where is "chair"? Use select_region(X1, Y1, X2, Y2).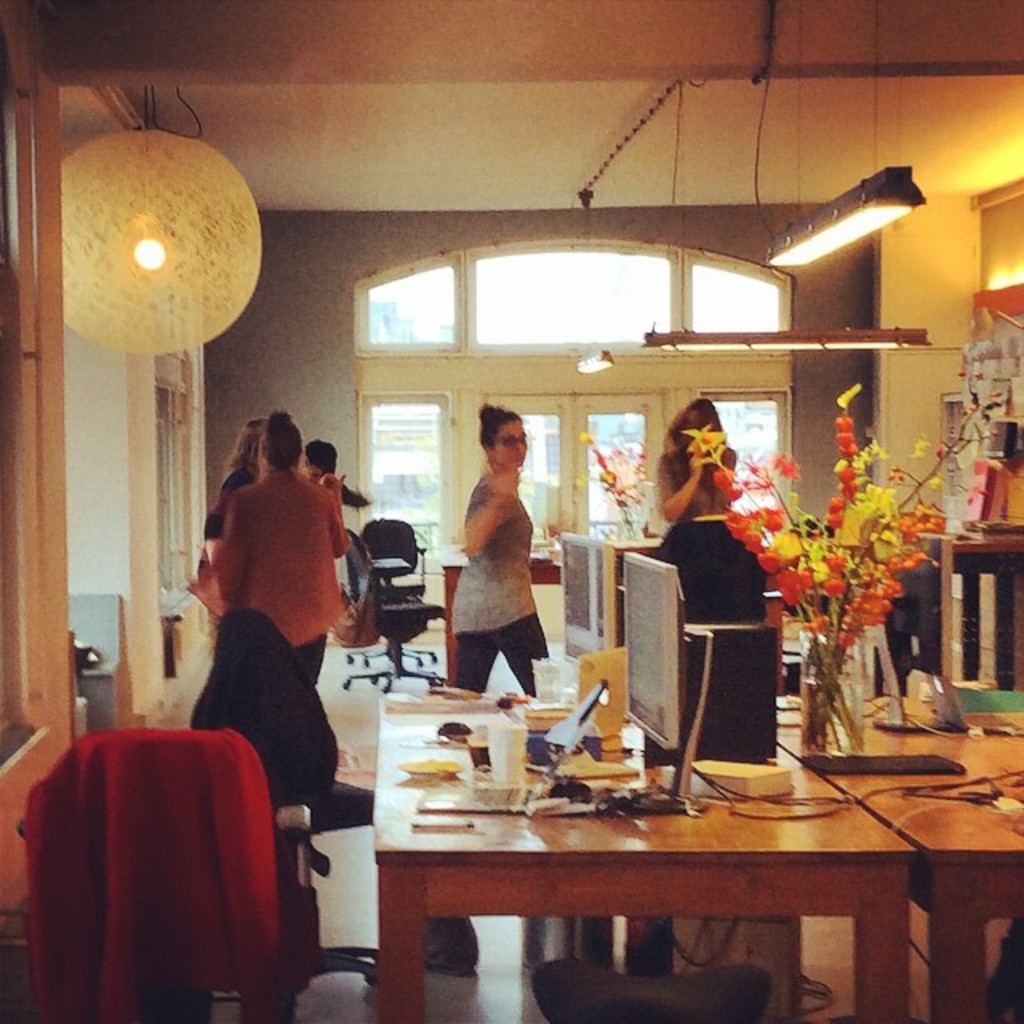
select_region(339, 514, 430, 667).
